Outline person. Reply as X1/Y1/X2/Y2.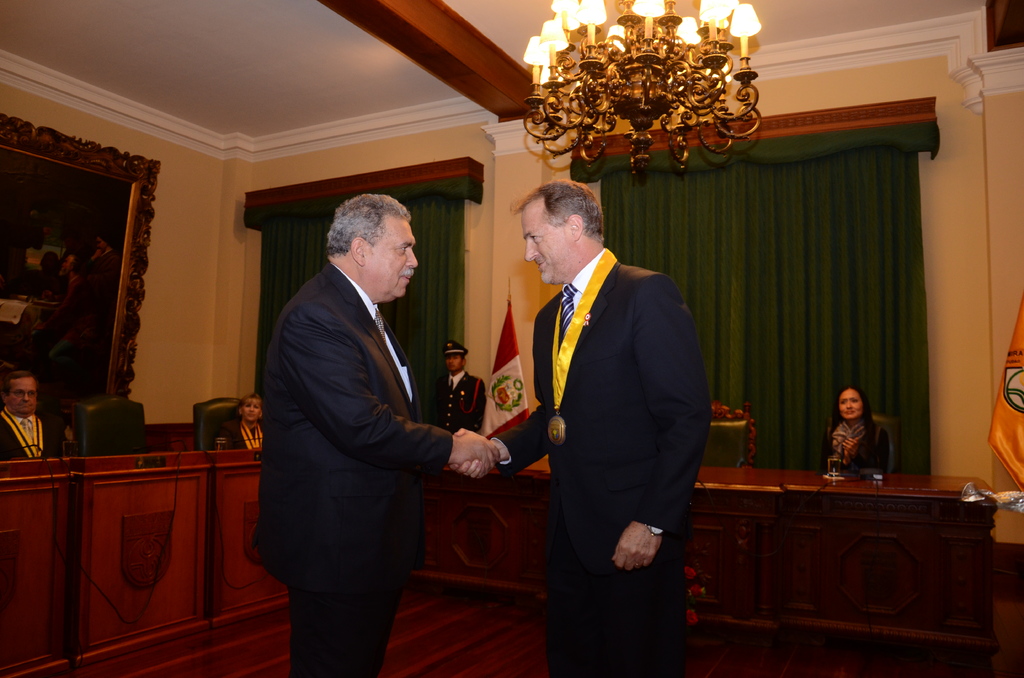
222/394/263/449.
